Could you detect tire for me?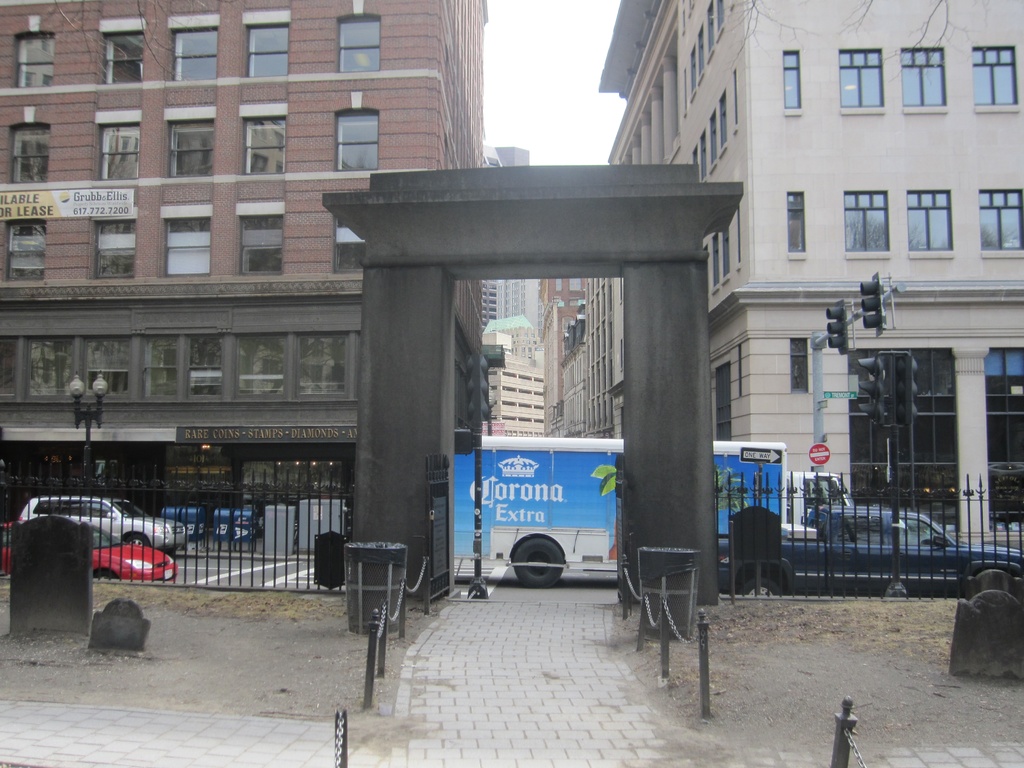
Detection result: (x1=511, y1=536, x2=563, y2=586).
